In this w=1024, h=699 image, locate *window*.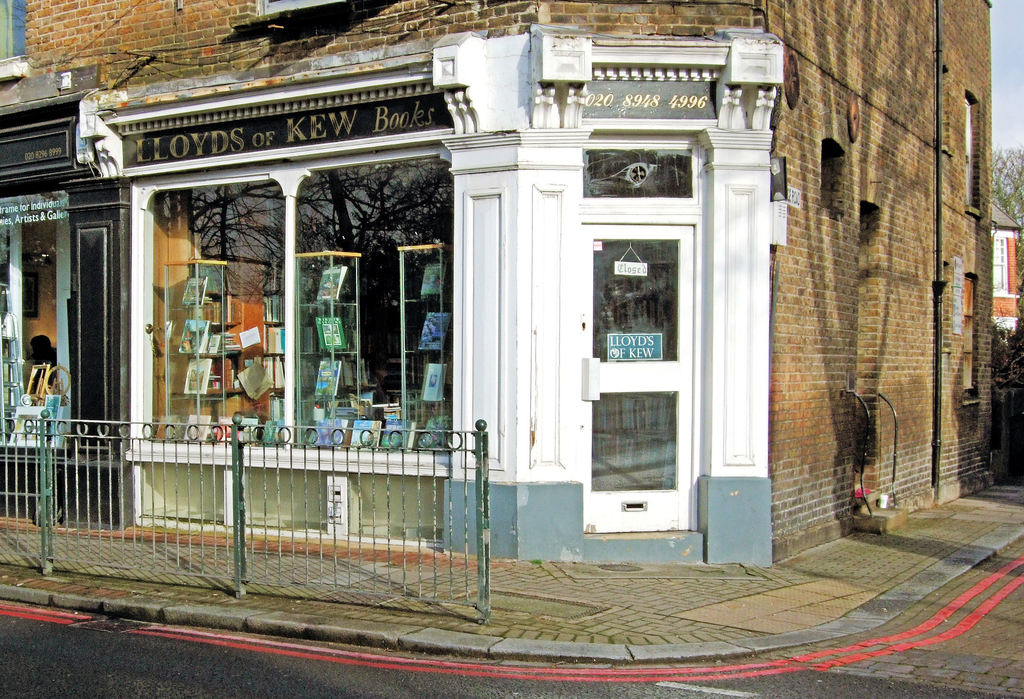
Bounding box: 991:233:1014:302.
